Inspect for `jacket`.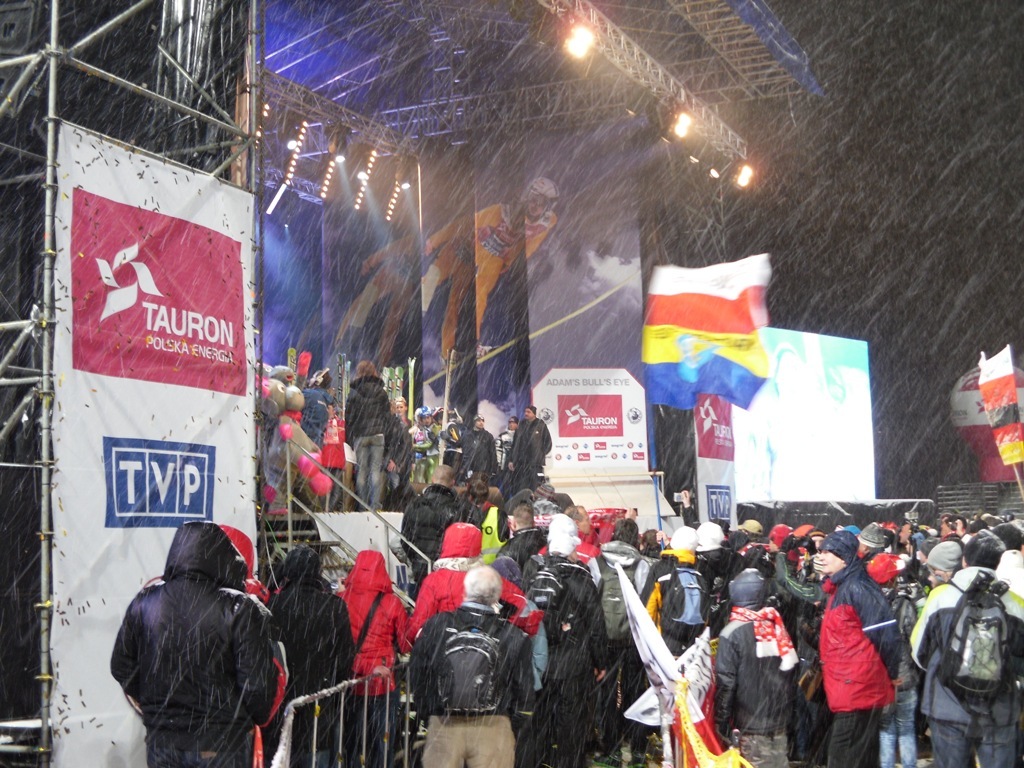
Inspection: <bbox>293, 386, 339, 440</bbox>.
